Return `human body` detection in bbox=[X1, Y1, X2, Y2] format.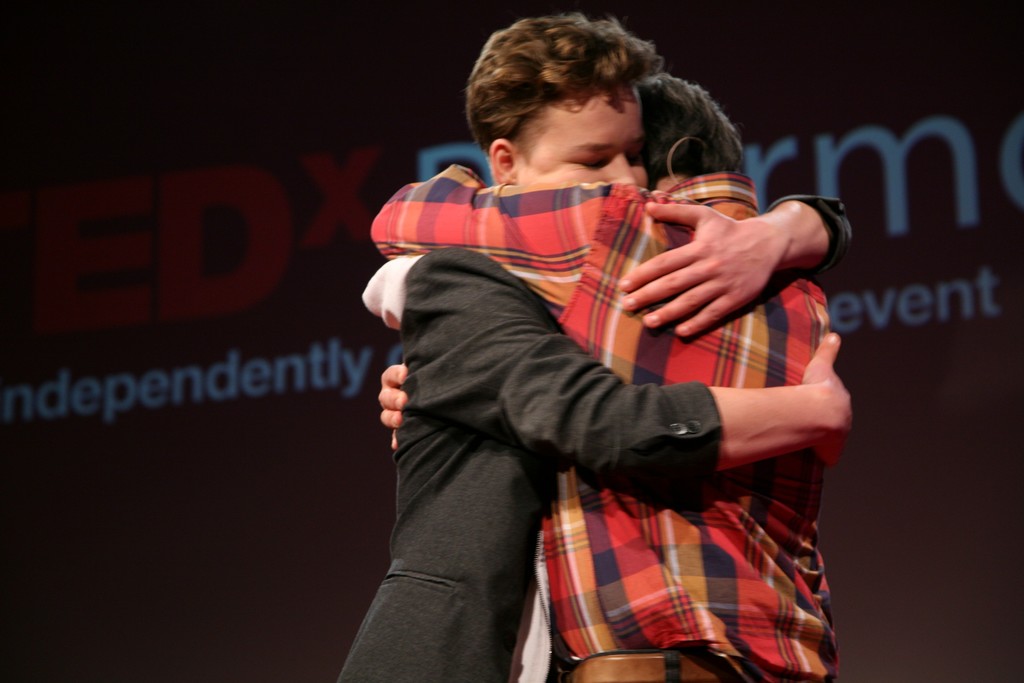
bbox=[367, 157, 838, 682].
